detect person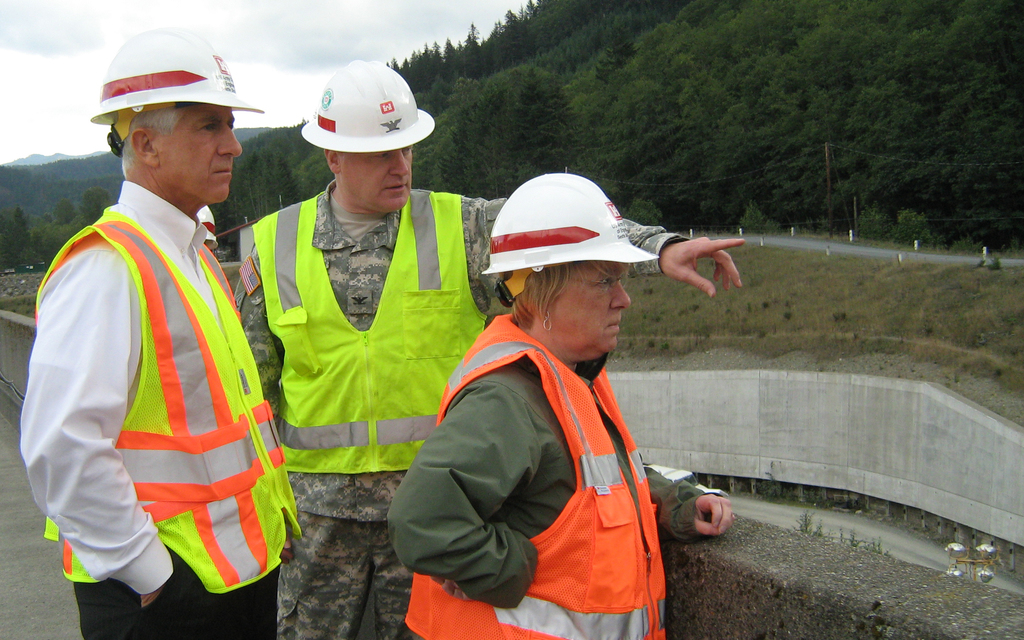
region(20, 29, 303, 639)
